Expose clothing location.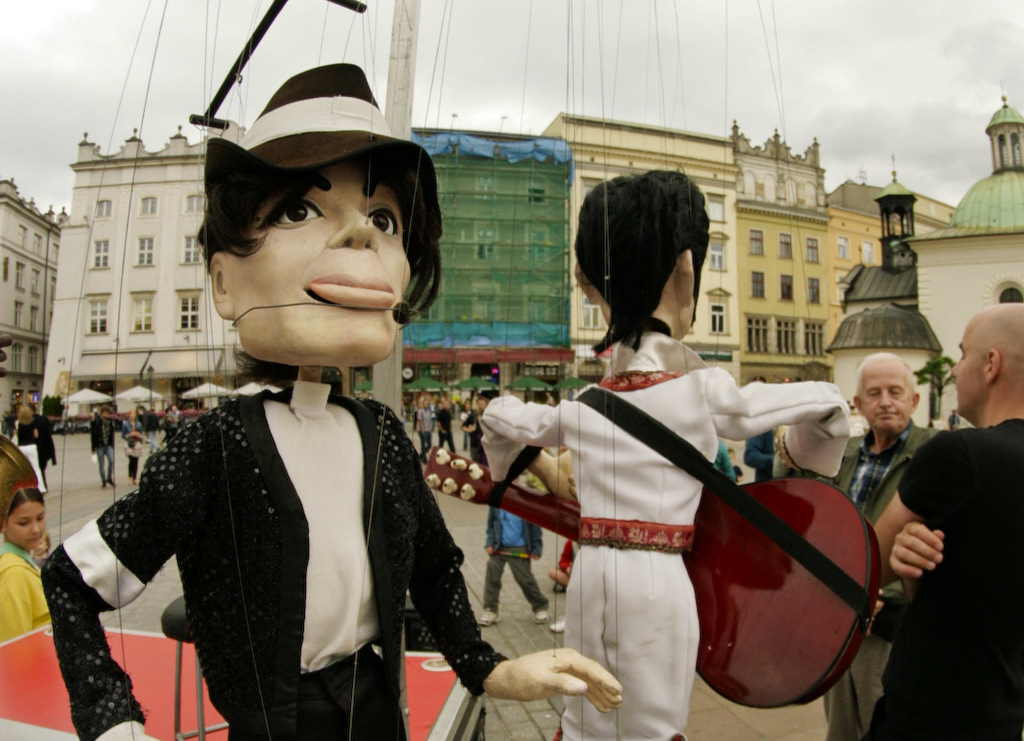
Exposed at (x1=870, y1=418, x2=1023, y2=740).
